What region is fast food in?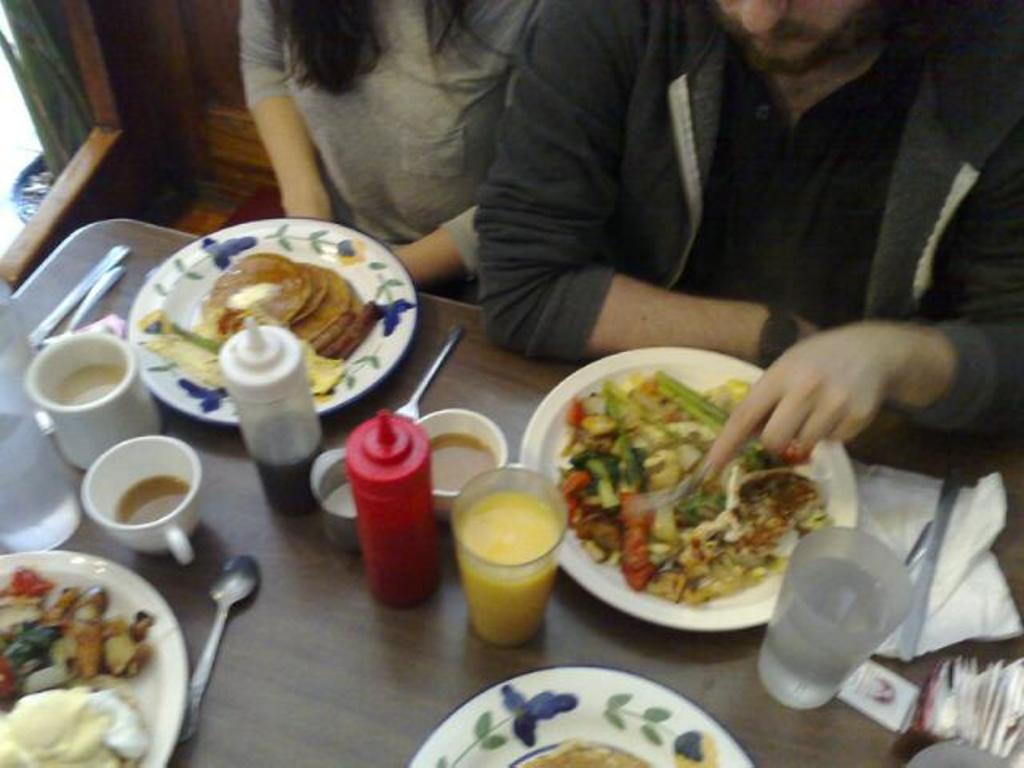
{"left": 560, "top": 376, "right": 830, "bottom": 603}.
